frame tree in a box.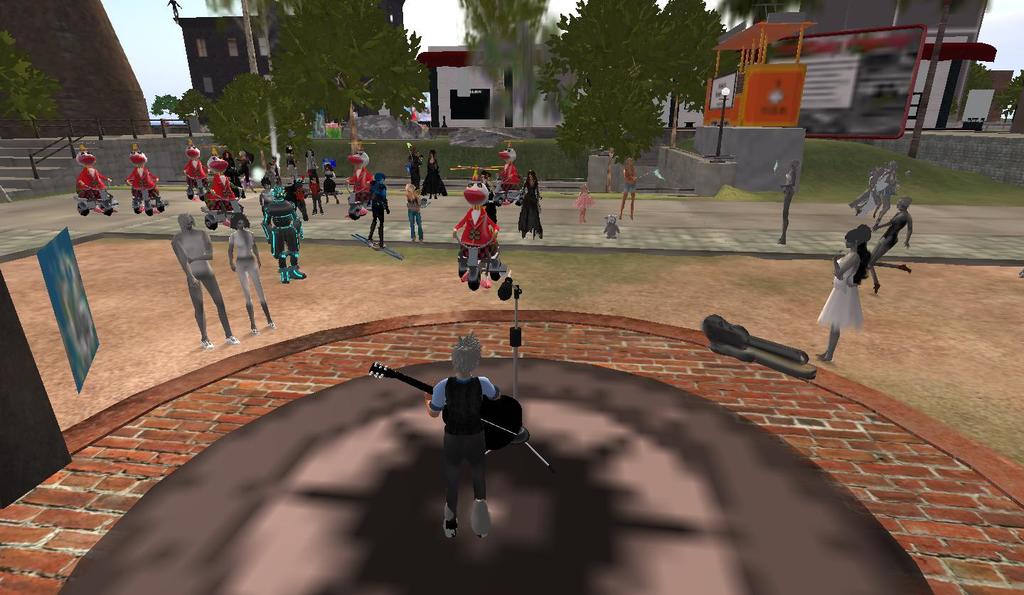
l=463, t=2, r=556, b=132.
